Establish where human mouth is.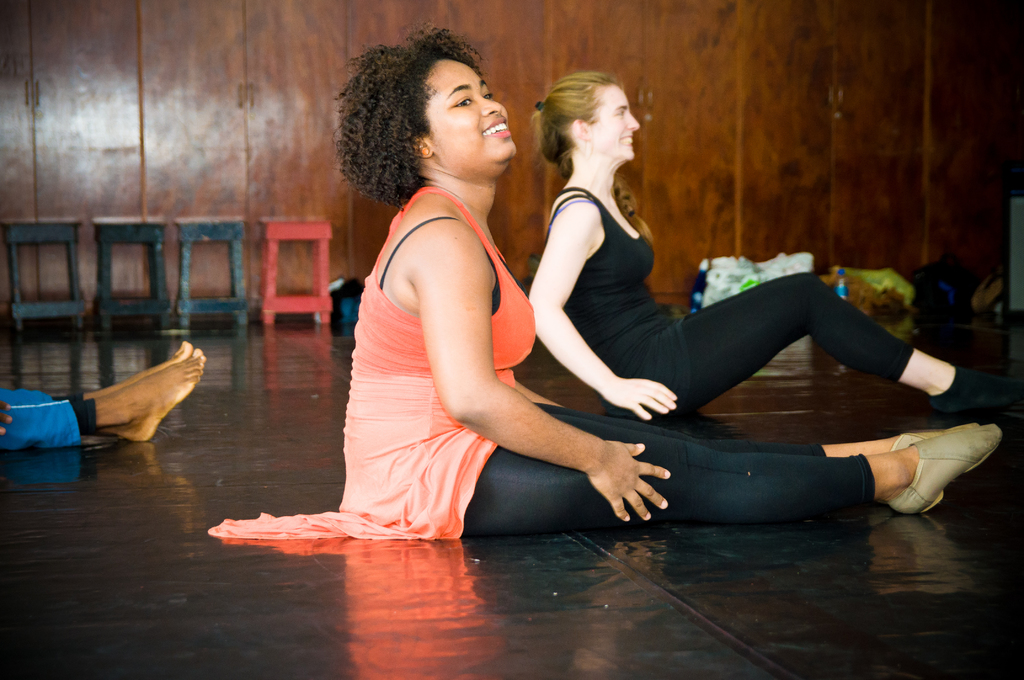
Established at [x1=481, y1=120, x2=511, y2=135].
